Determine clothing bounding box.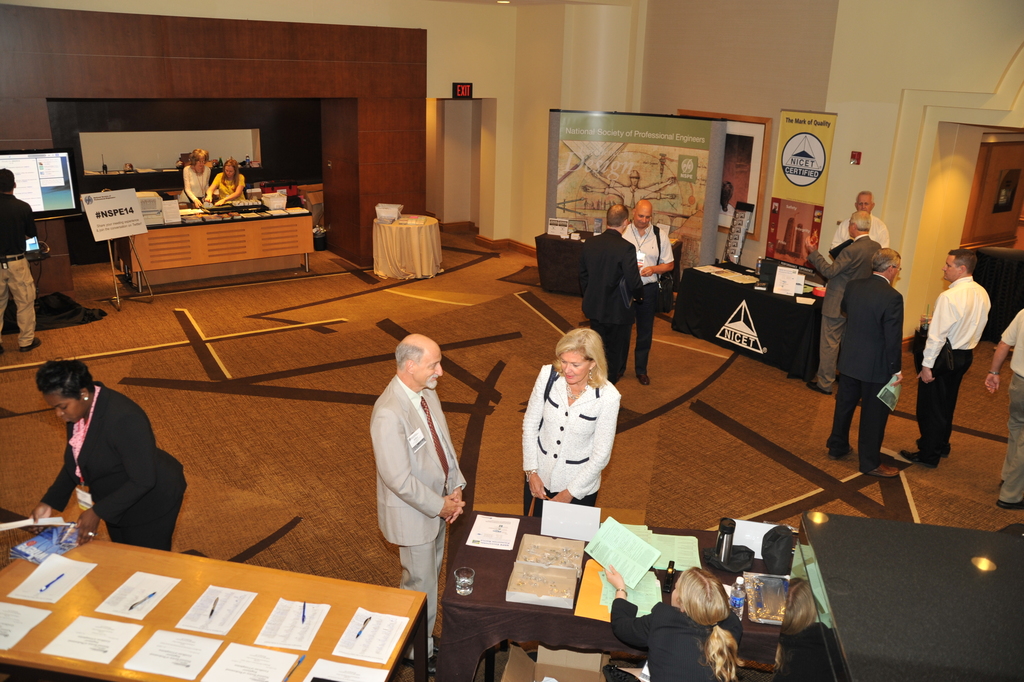
Determined: rect(203, 163, 237, 207).
